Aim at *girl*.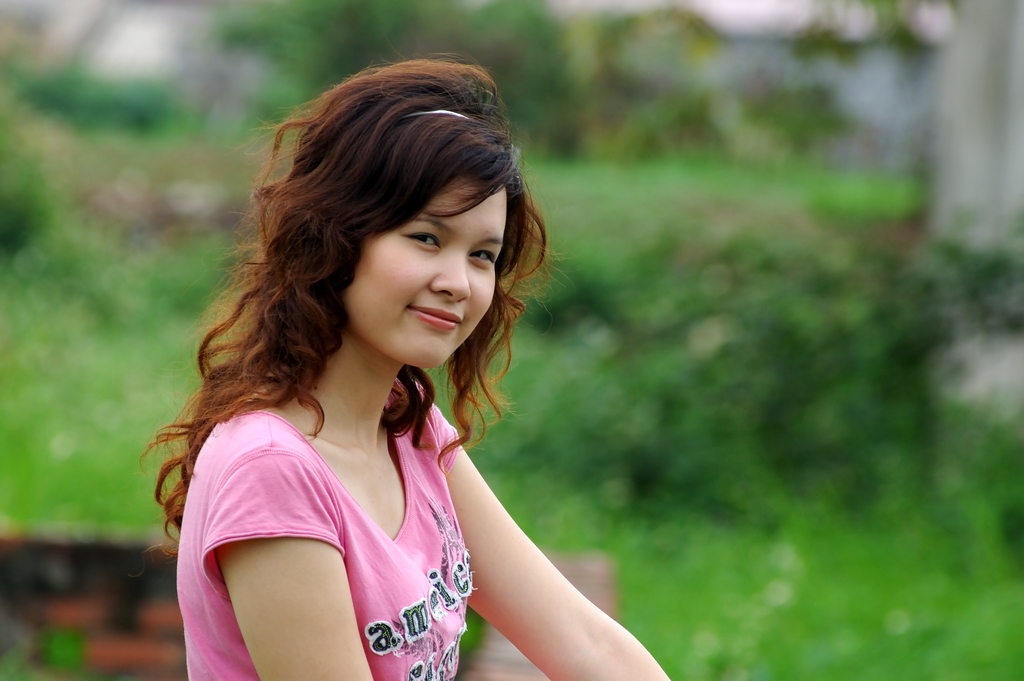
Aimed at 137 51 673 680.
